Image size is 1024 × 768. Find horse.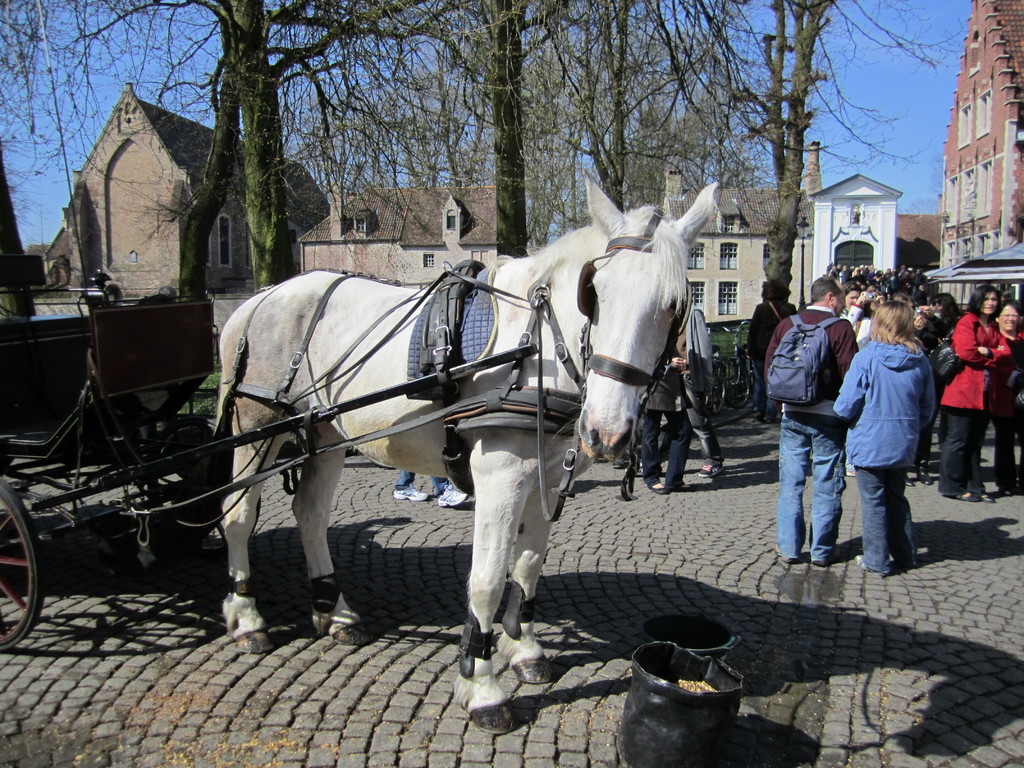
<bbox>212, 168, 723, 738</bbox>.
